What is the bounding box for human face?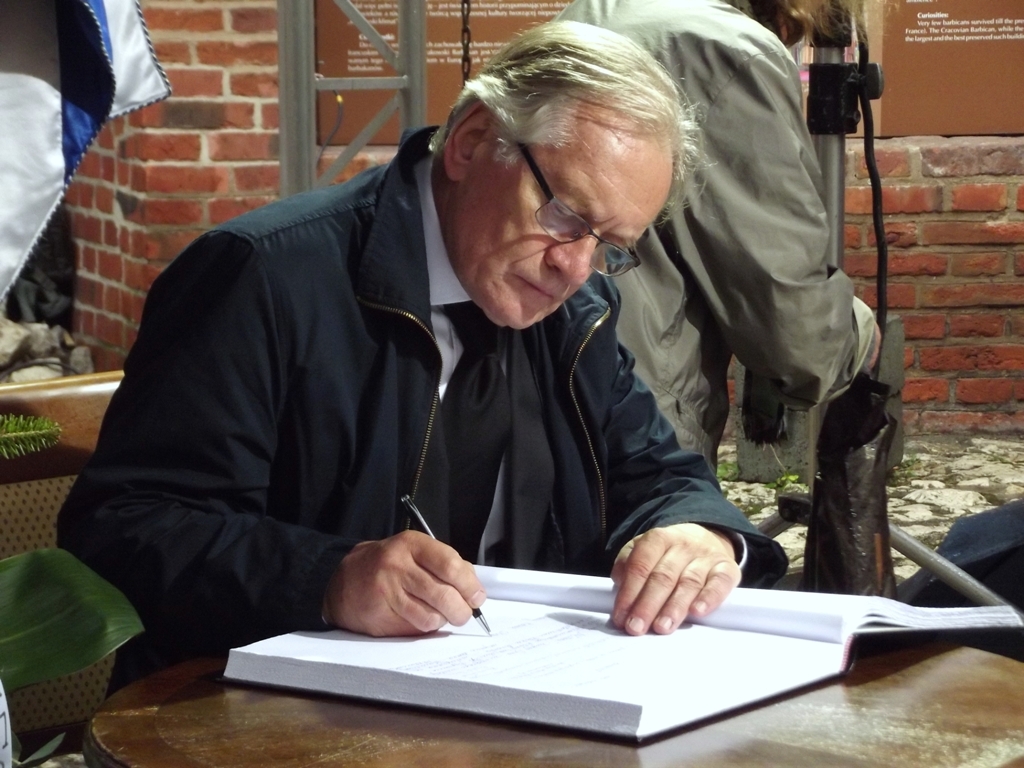
locate(457, 111, 674, 333).
